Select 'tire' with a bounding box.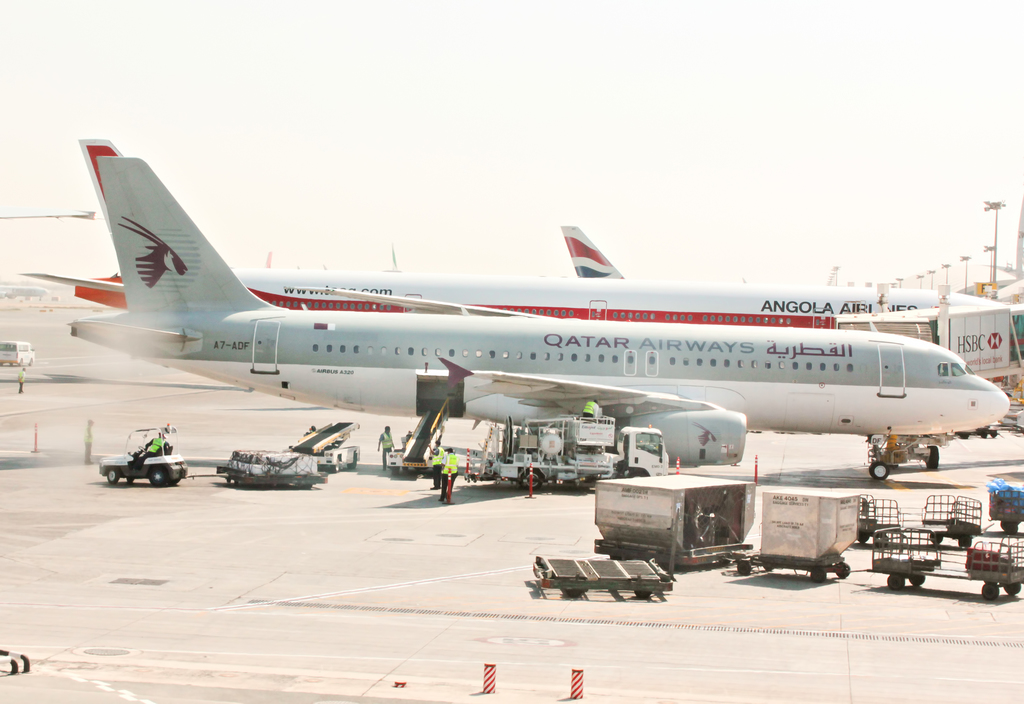
524:467:541:489.
